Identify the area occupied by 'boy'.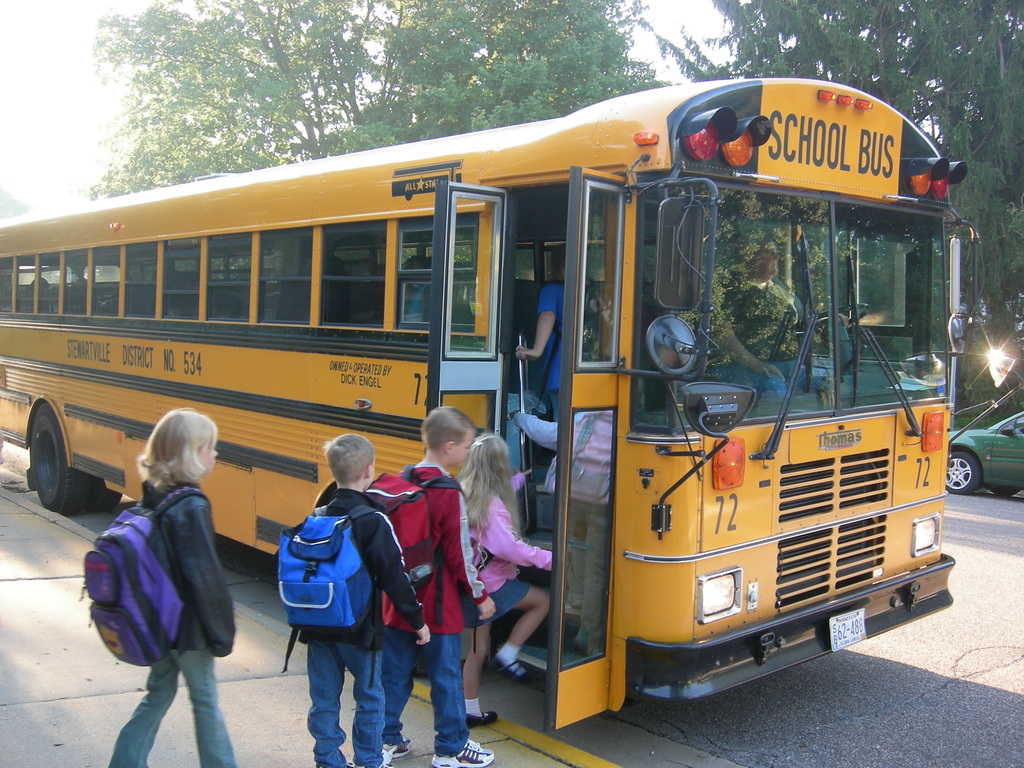
Area: [377,400,503,767].
